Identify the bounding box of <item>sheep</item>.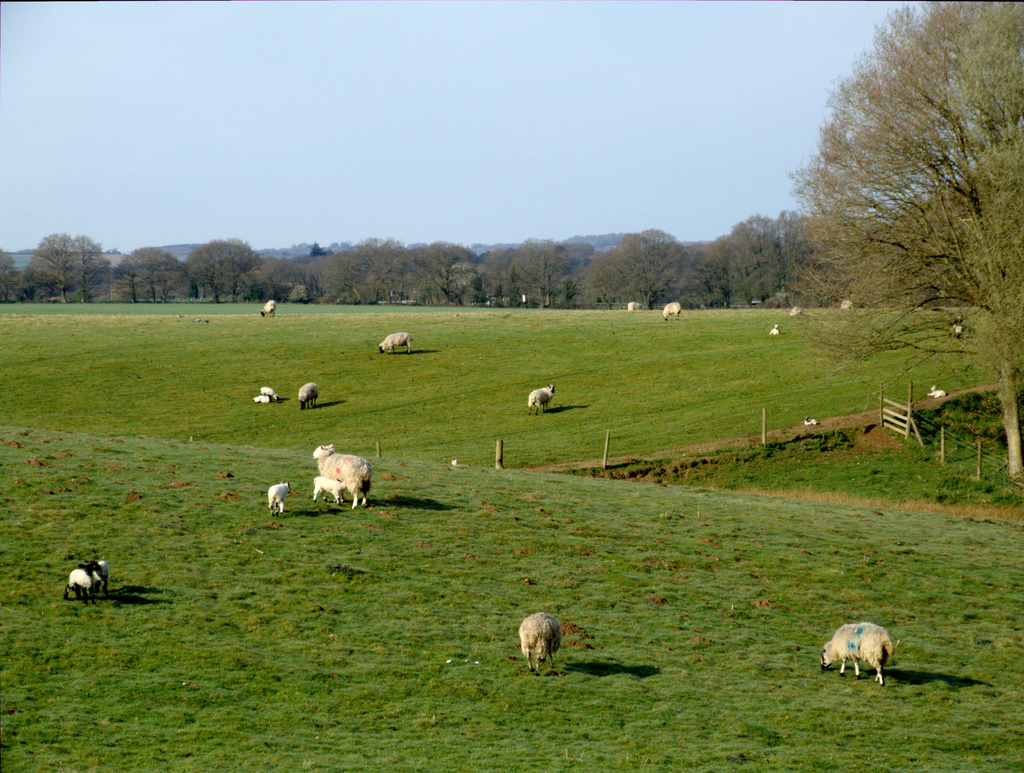
<region>312, 474, 351, 507</region>.
